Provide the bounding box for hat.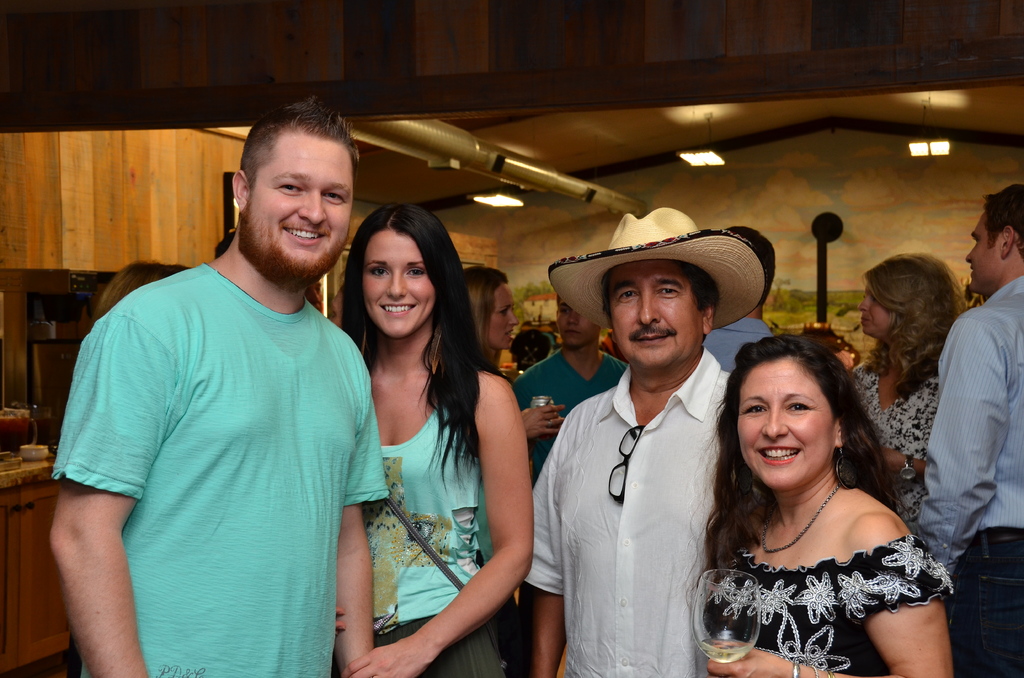
550:205:764:334.
